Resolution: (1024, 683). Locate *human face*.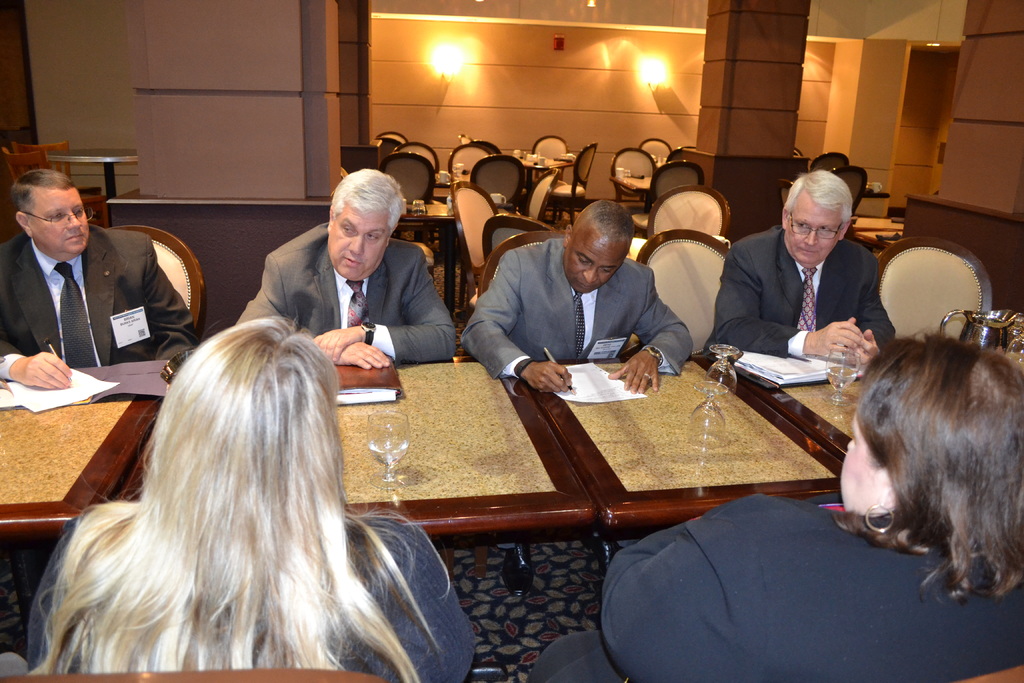
x1=25, y1=193, x2=91, y2=252.
